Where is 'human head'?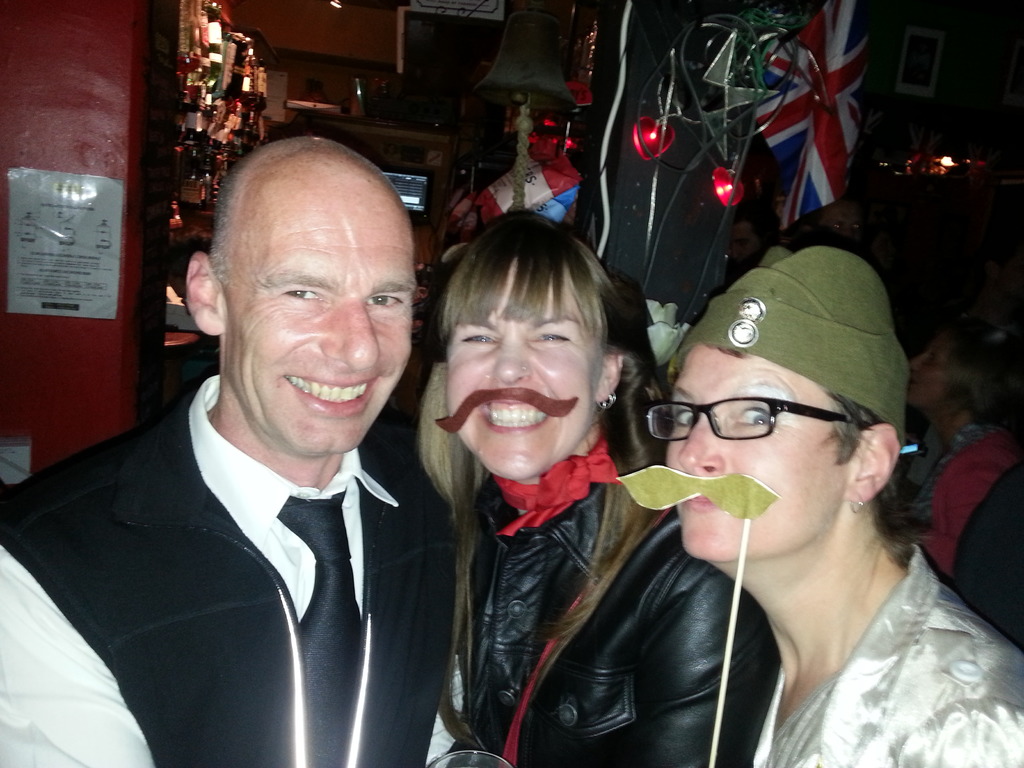
813/196/864/248.
